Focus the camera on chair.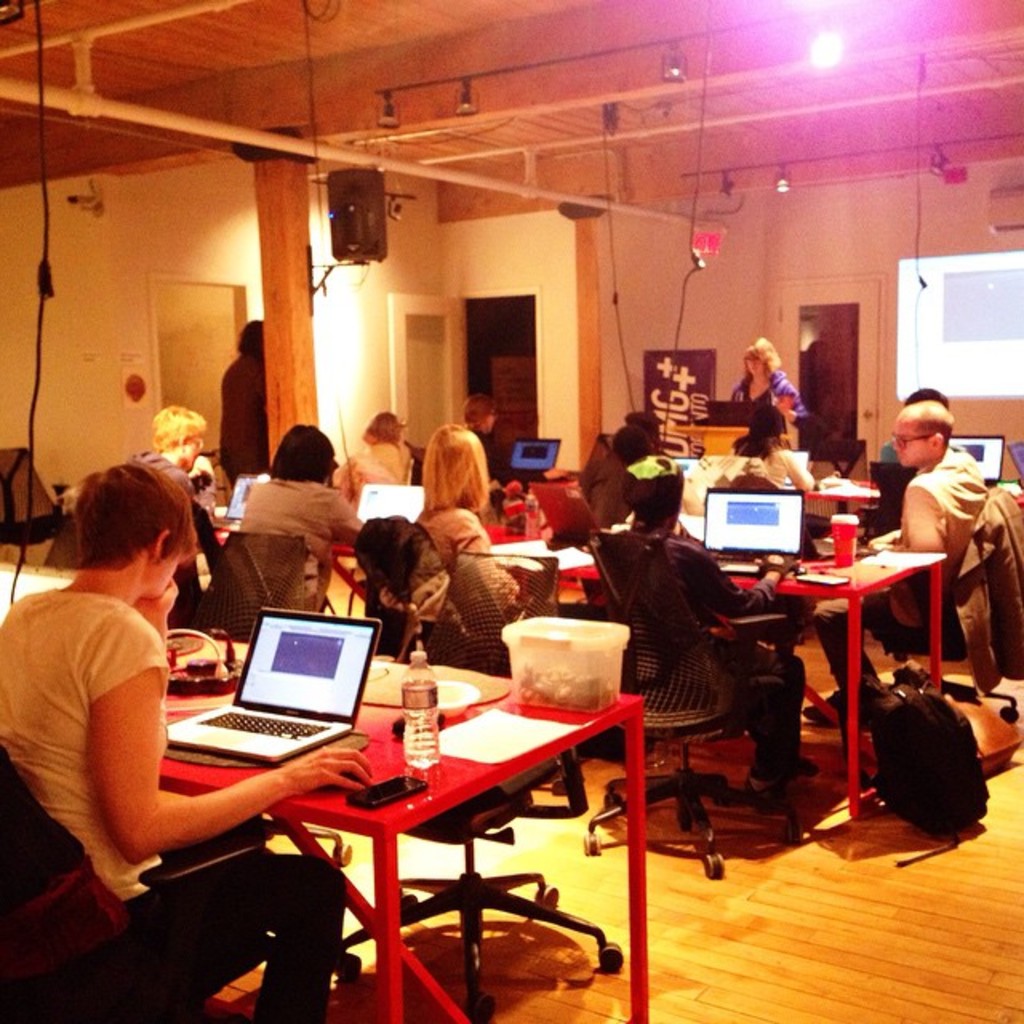
Focus region: box=[0, 736, 267, 1022].
